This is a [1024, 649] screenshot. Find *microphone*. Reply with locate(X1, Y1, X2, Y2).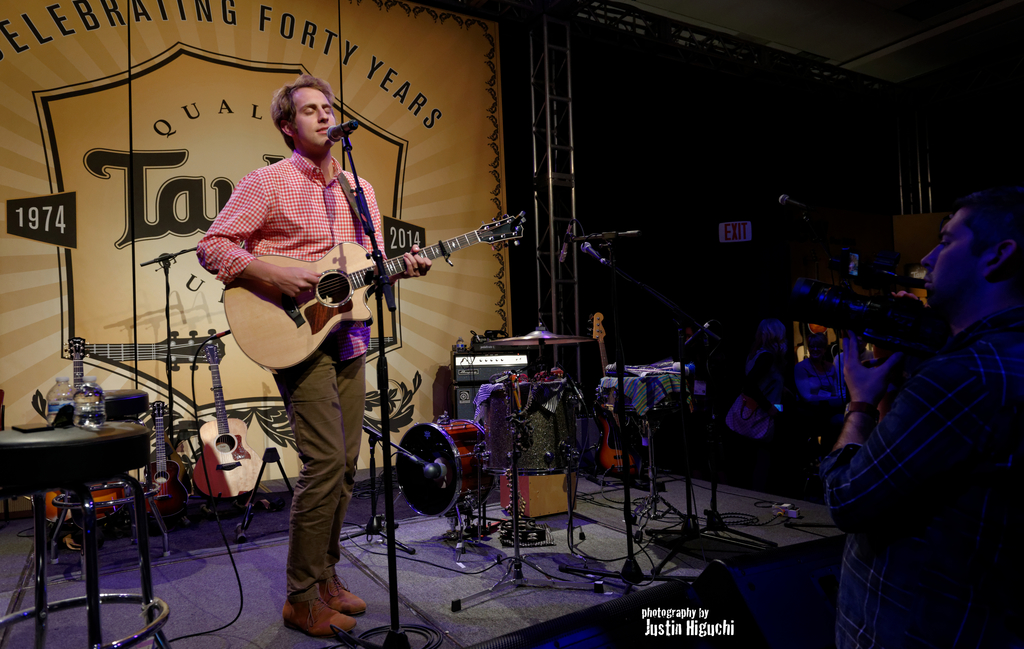
locate(776, 194, 816, 218).
